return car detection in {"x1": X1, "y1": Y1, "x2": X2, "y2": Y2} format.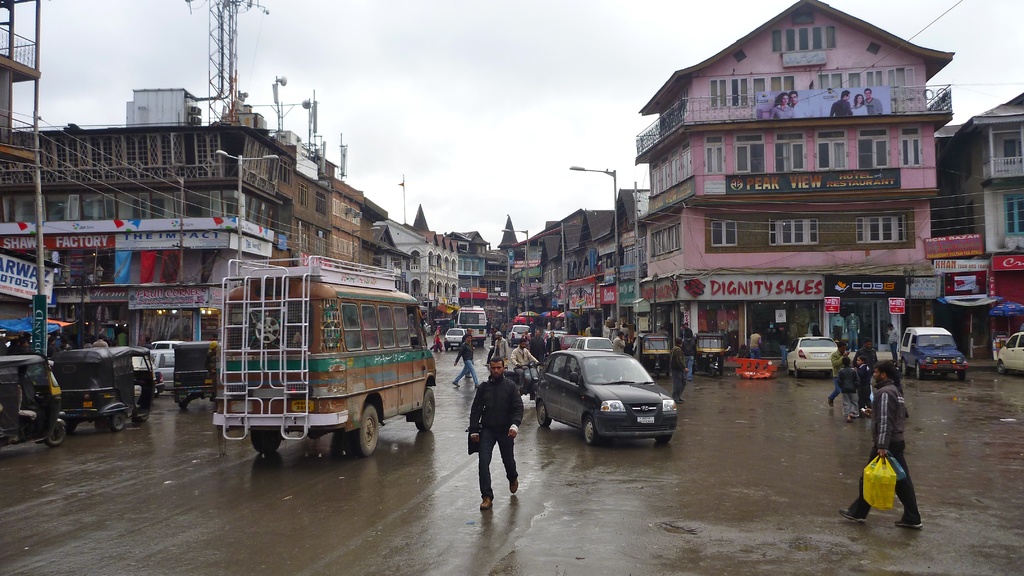
{"x1": 145, "y1": 351, "x2": 173, "y2": 399}.
